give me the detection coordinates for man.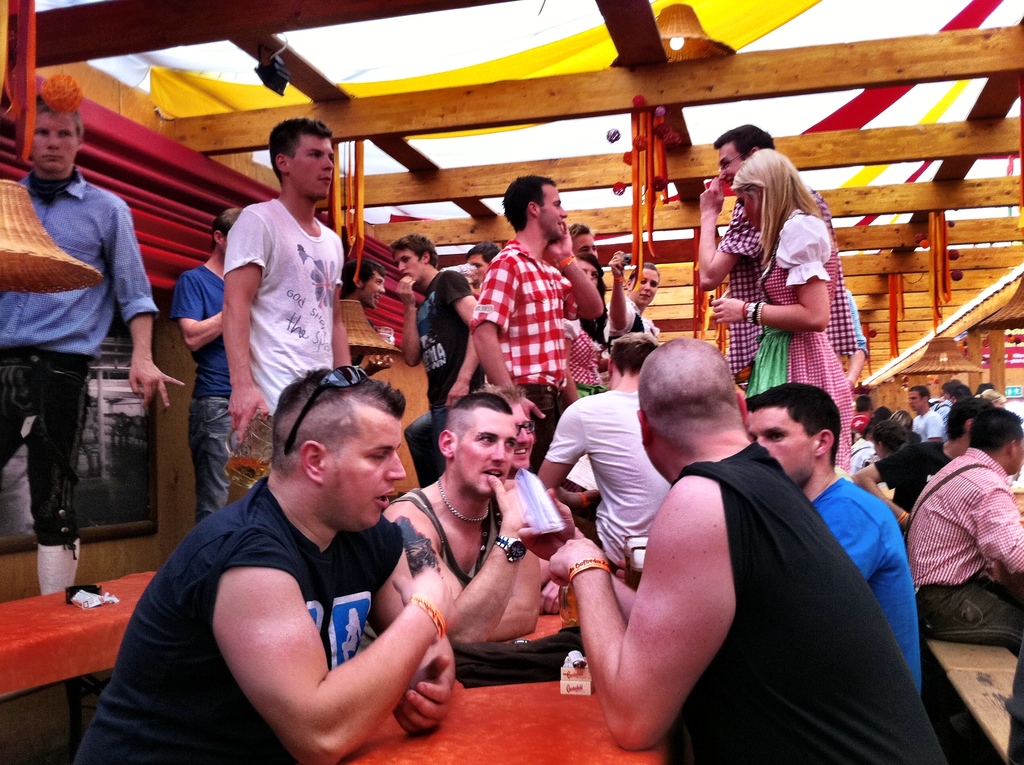
[539,325,662,583].
